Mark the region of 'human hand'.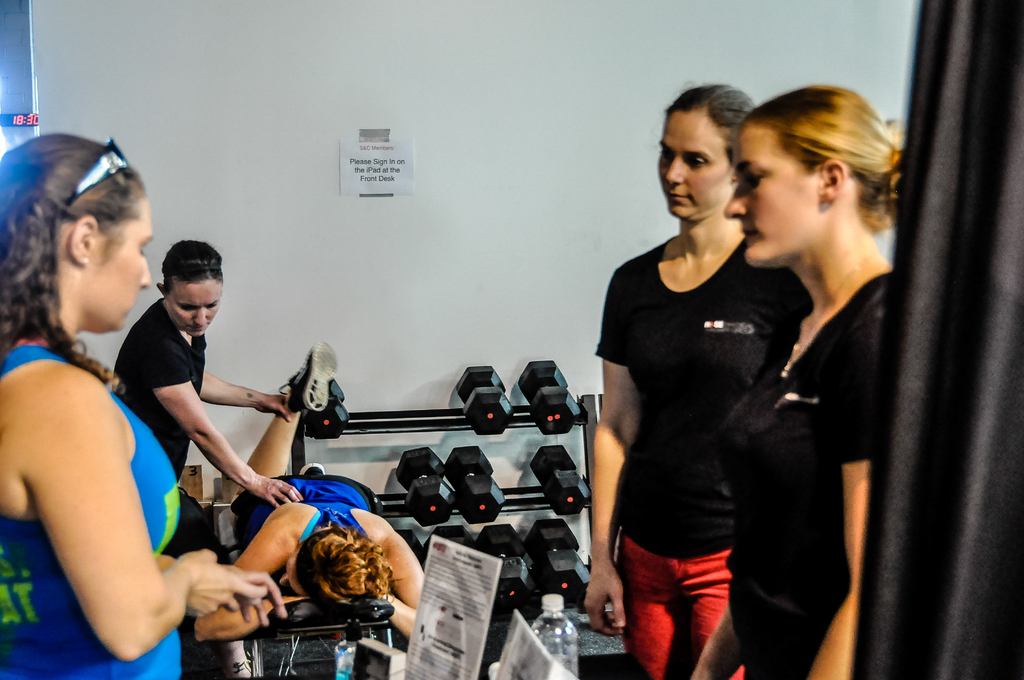
Region: pyautogui.locateOnScreen(133, 551, 281, 637).
